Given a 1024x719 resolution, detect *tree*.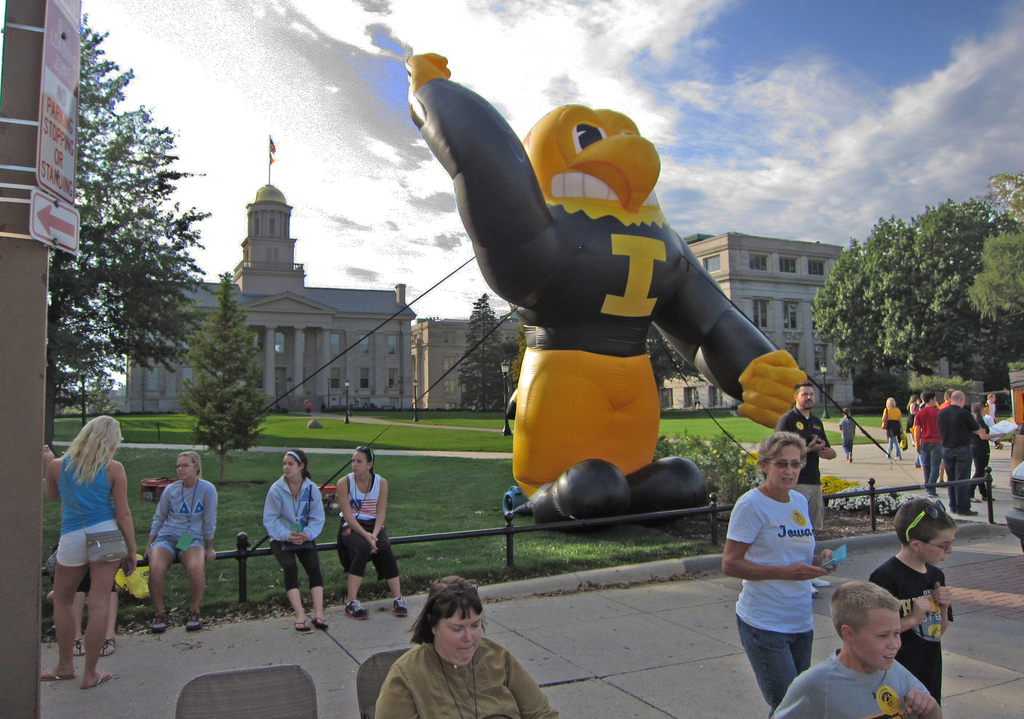
BBox(983, 169, 1023, 223).
